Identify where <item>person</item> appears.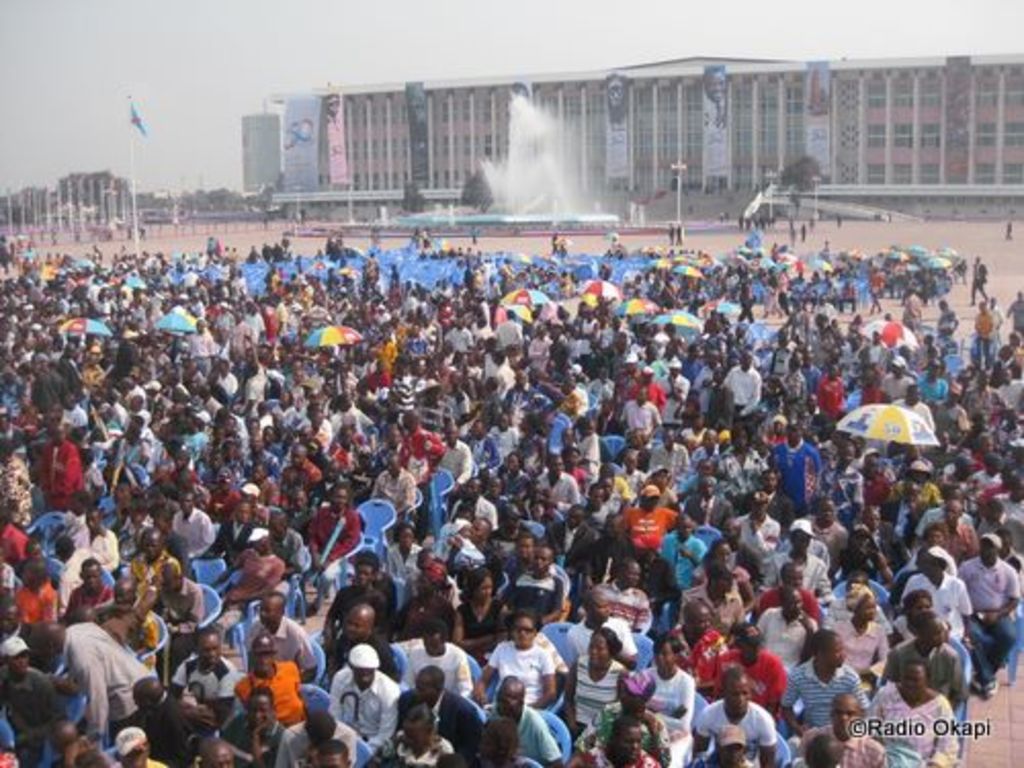
Appears at 125:526:182:621.
